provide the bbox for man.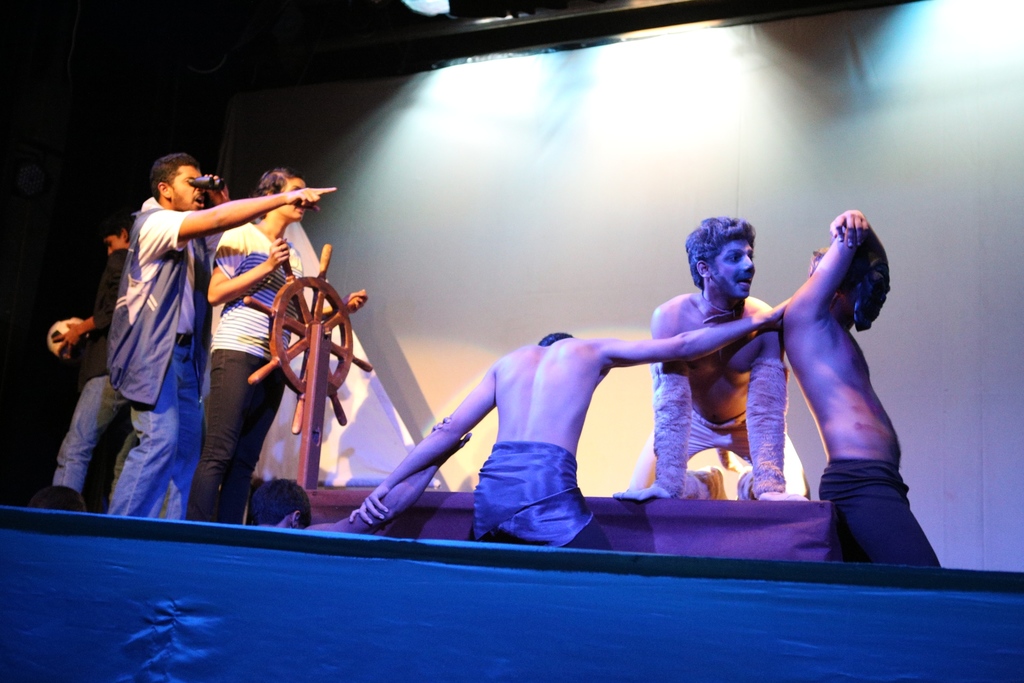
left=69, top=152, right=326, bottom=525.
